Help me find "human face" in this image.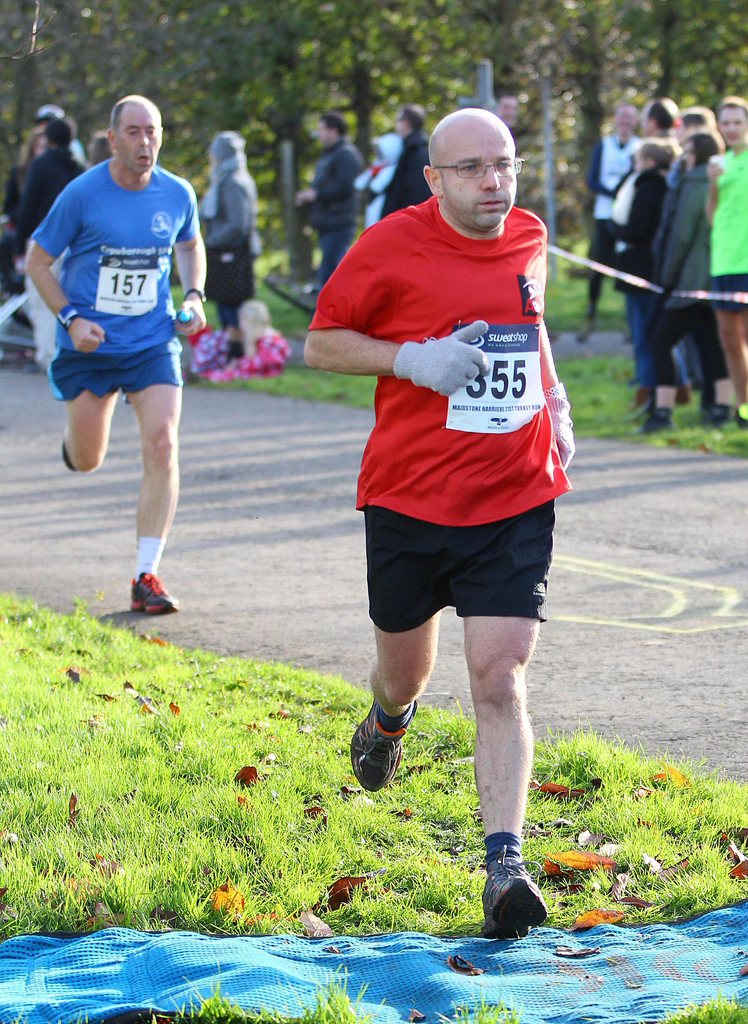
Found it: box=[115, 107, 163, 177].
